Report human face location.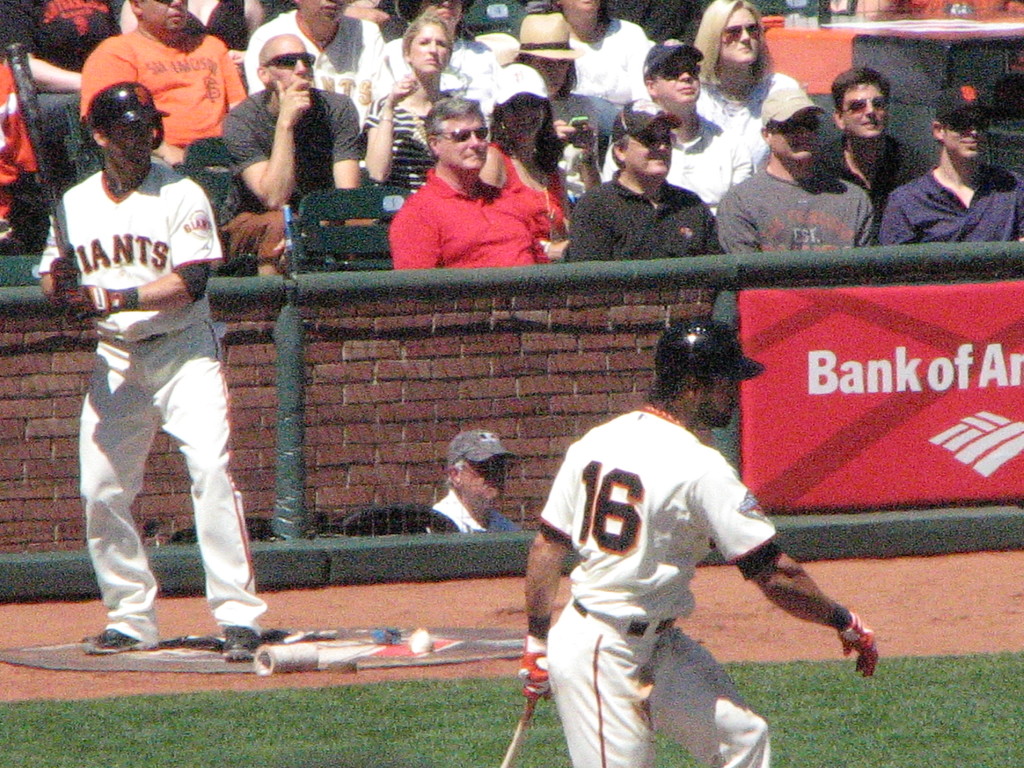
Report: [left=775, top=111, right=826, bottom=171].
